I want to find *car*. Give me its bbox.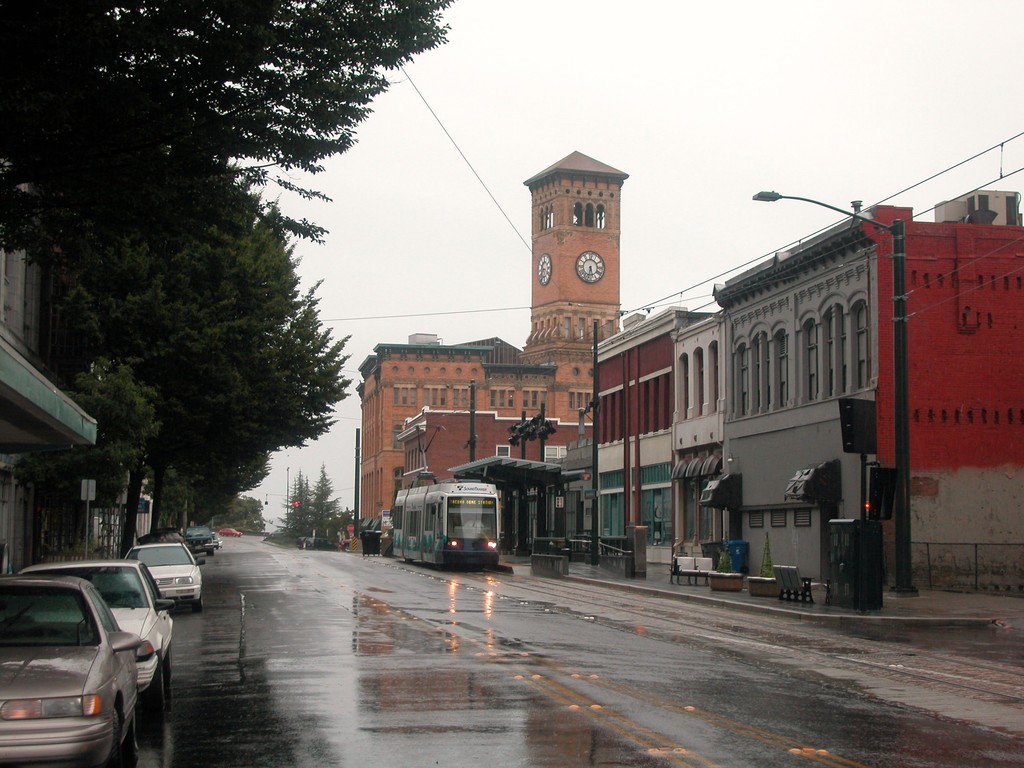
locate(182, 525, 213, 554).
